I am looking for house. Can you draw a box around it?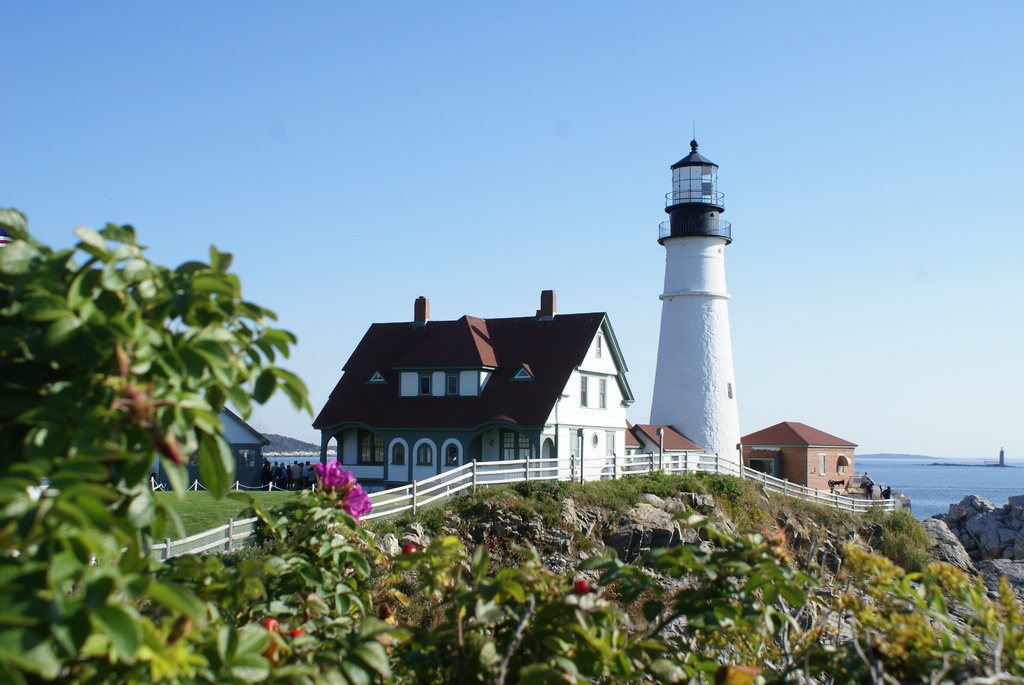
Sure, the bounding box is (x1=625, y1=417, x2=706, y2=478).
